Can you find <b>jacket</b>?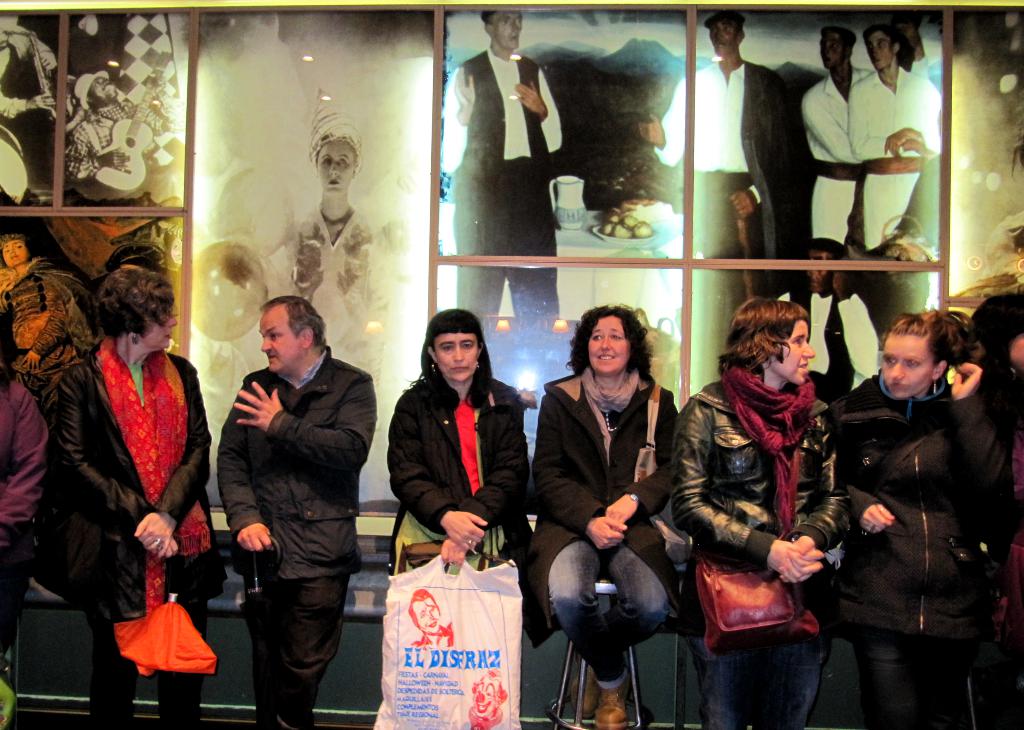
Yes, bounding box: [x1=383, y1=368, x2=536, y2=544].
